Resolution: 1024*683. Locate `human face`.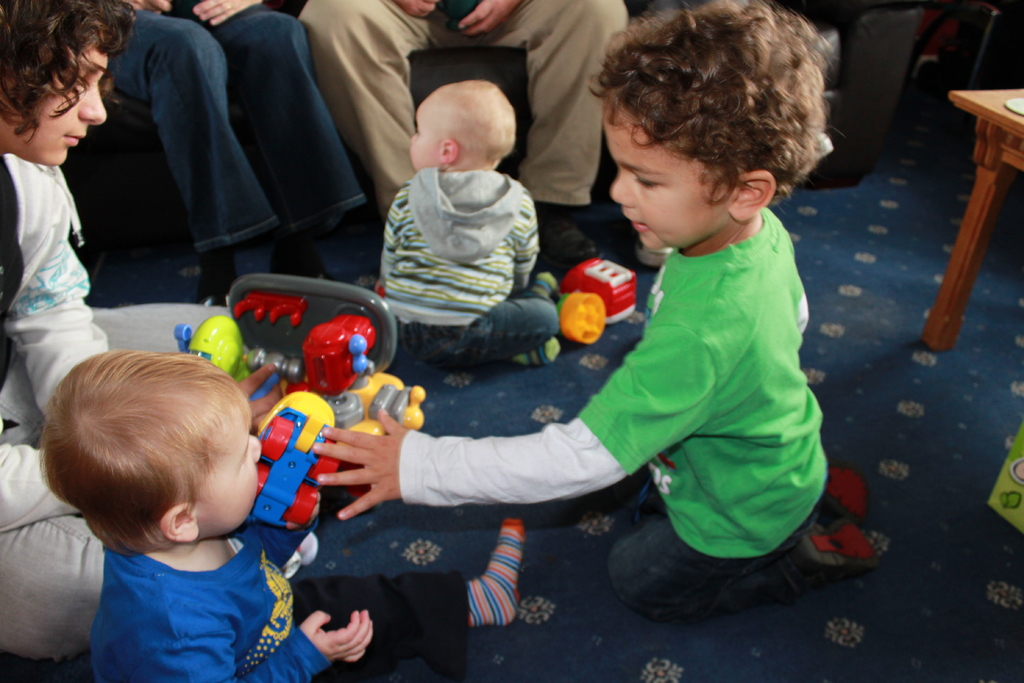
29,44,108,168.
